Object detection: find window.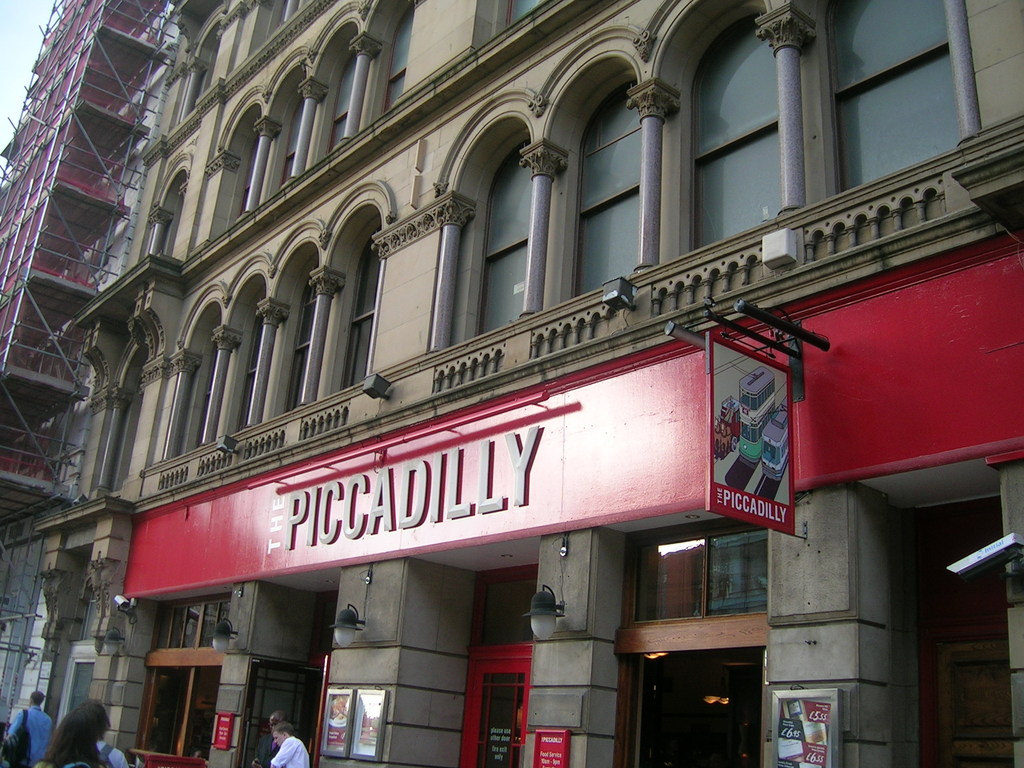
(355, 322, 372, 379).
